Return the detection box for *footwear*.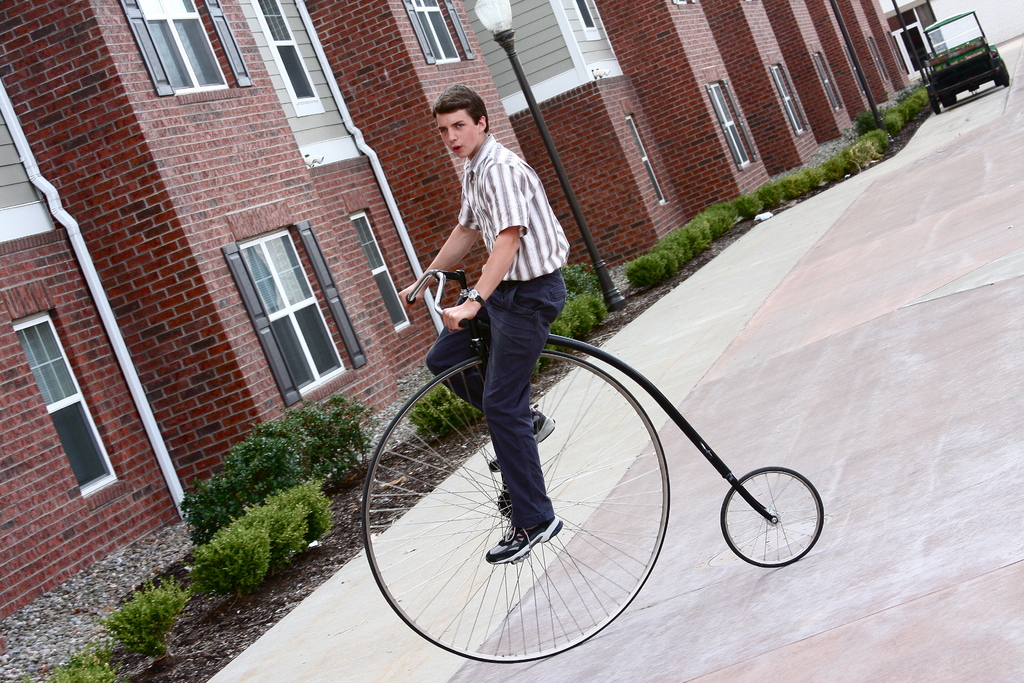
<region>492, 520, 562, 561</region>.
